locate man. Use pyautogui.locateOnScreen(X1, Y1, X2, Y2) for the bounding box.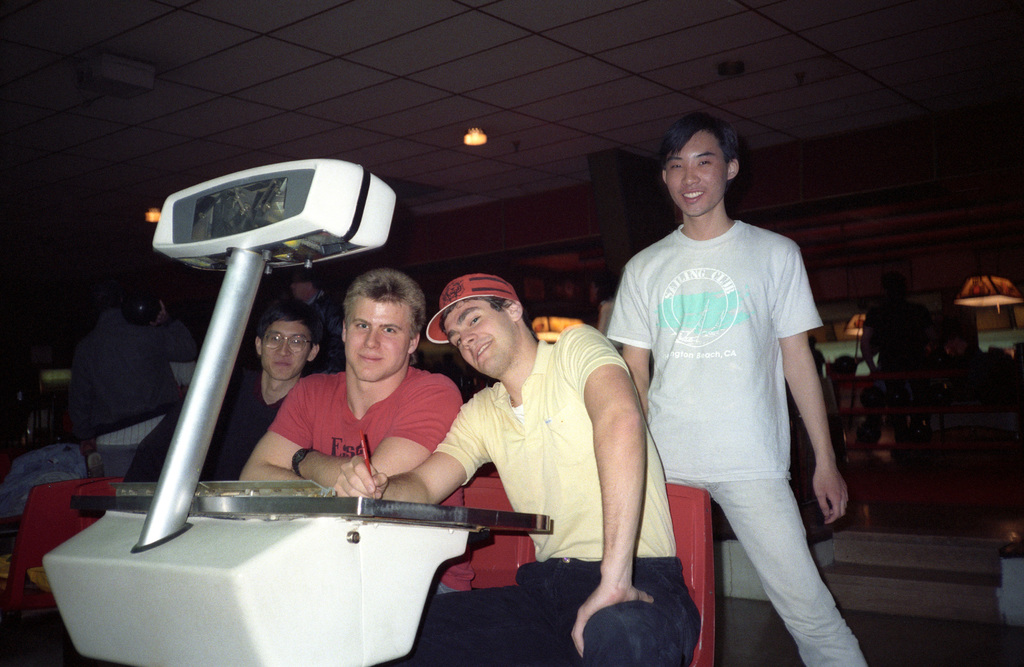
pyautogui.locateOnScreen(232, 269, 488, 593).
